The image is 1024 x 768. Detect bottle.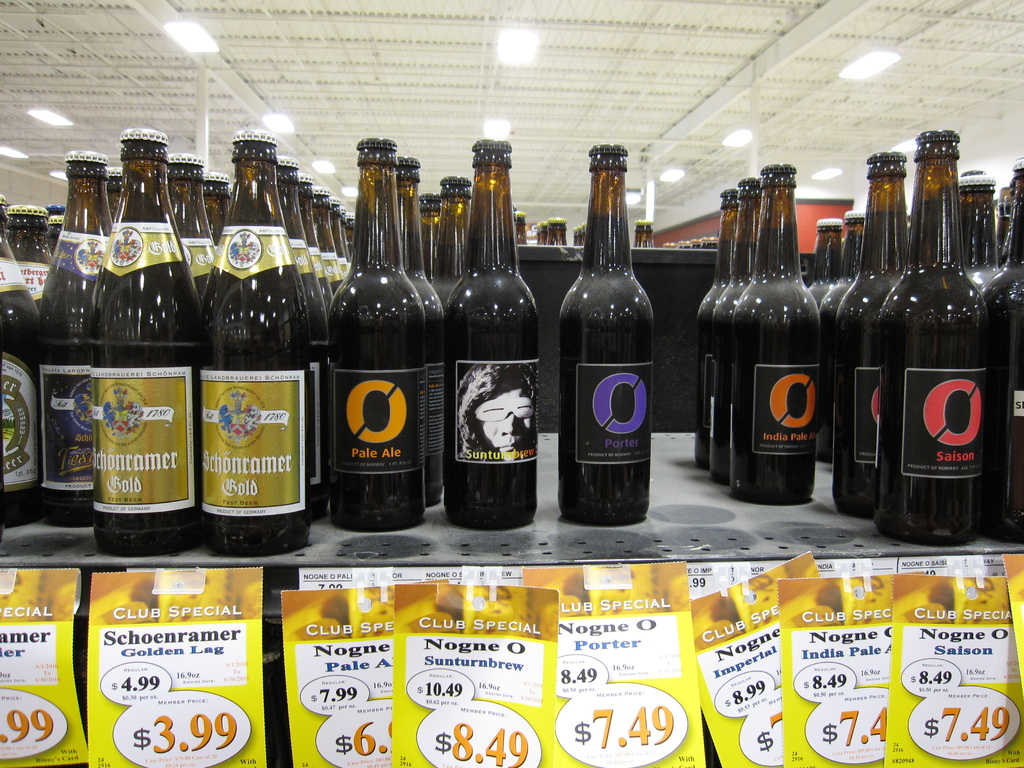
Detection: <box>561,144,654,527</box>.
